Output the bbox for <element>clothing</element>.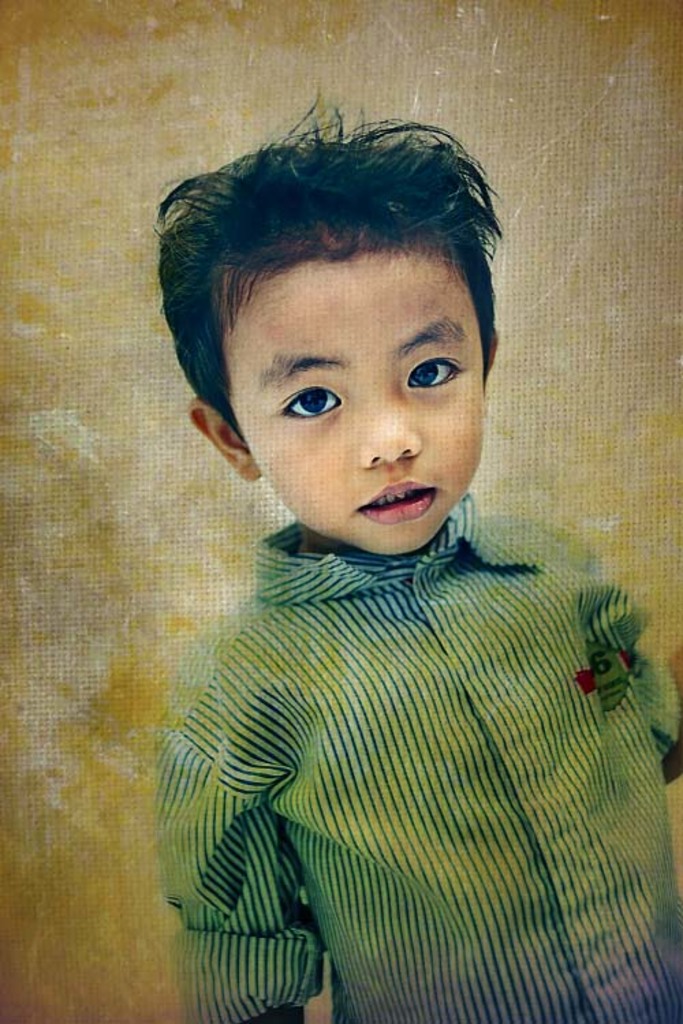
x1=137 y1=482 x2=642 y2=1009.
